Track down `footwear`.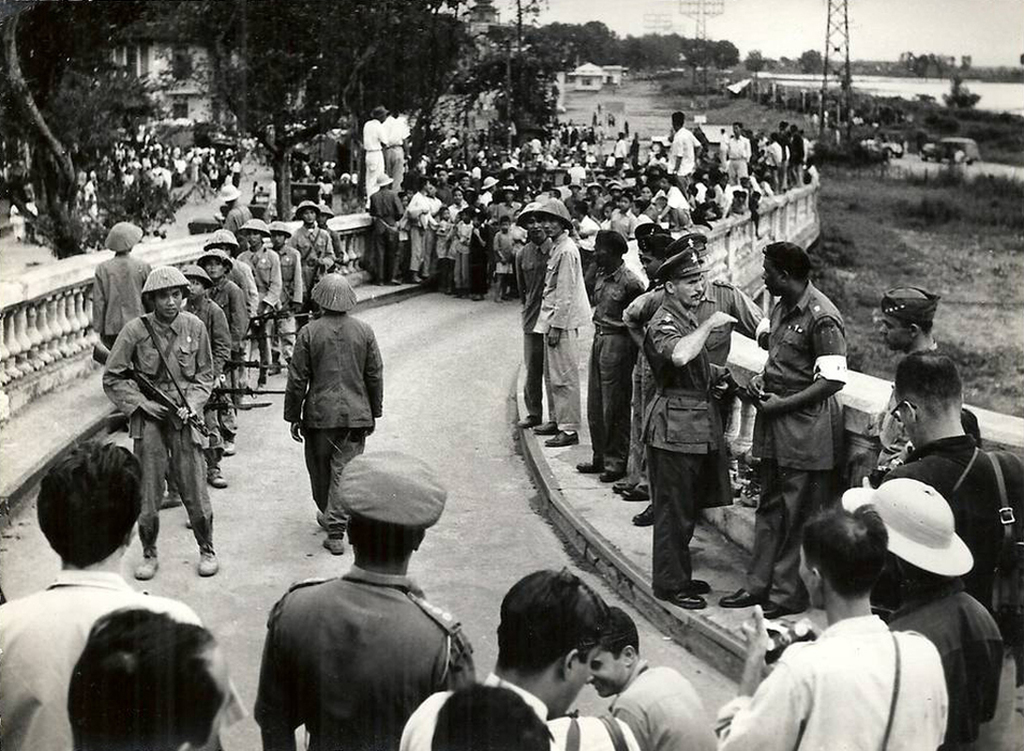
Tracked to Rect(620, 486, 647, 502).
